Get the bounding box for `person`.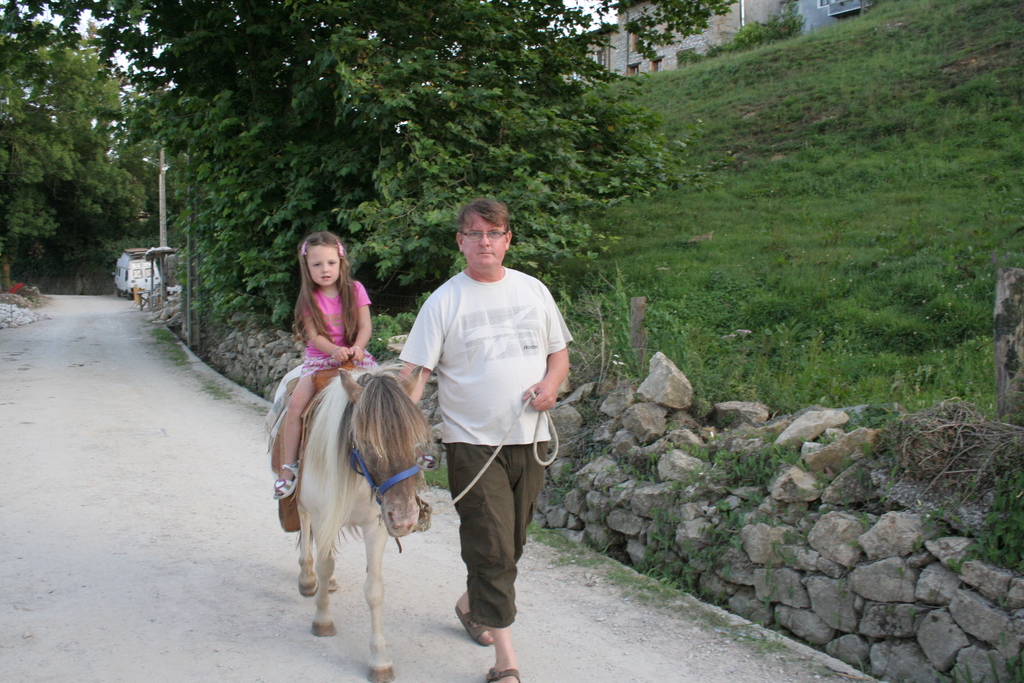
[269, 231, 438, 502].
